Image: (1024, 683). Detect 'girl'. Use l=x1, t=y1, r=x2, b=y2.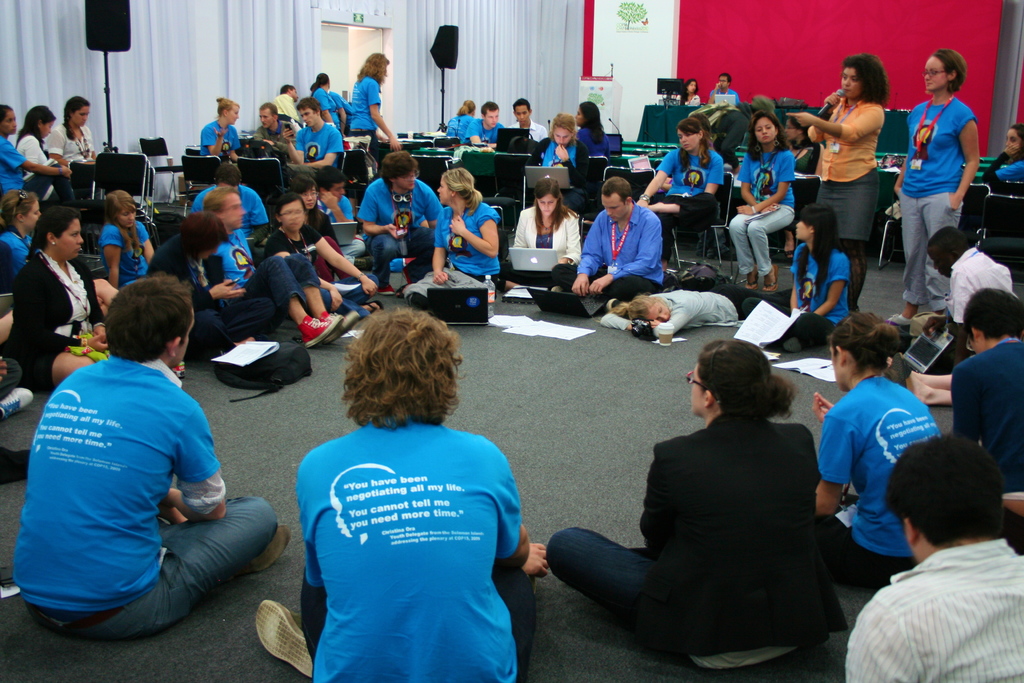
l=982, t=123, r=1021, b=181.
